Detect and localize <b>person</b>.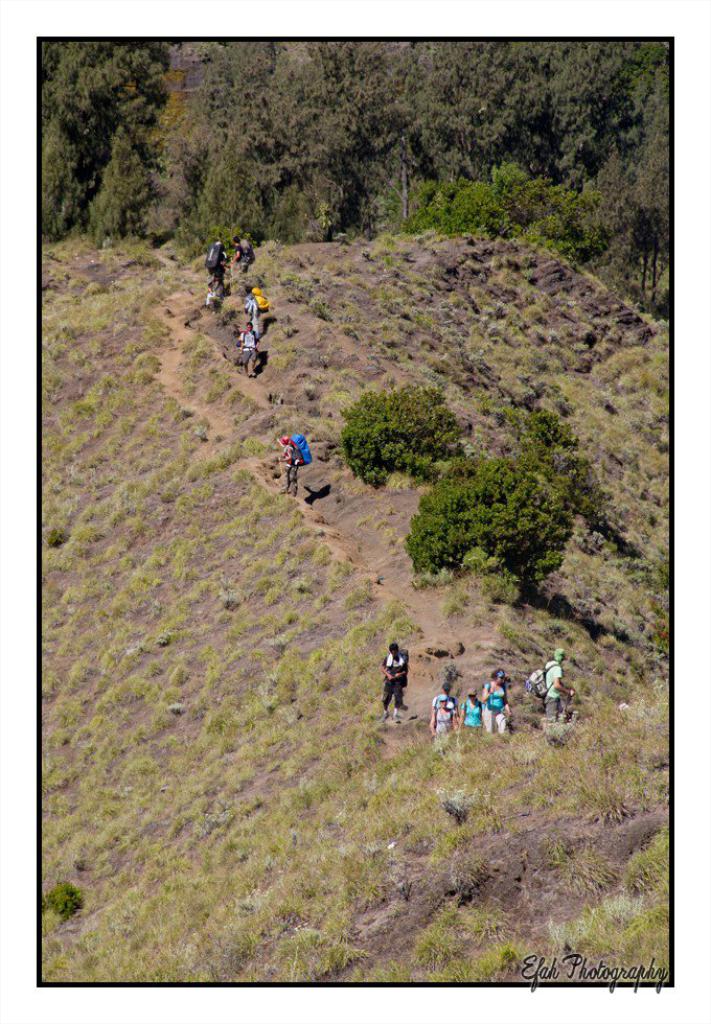
Localized at 544 651 572 725.
